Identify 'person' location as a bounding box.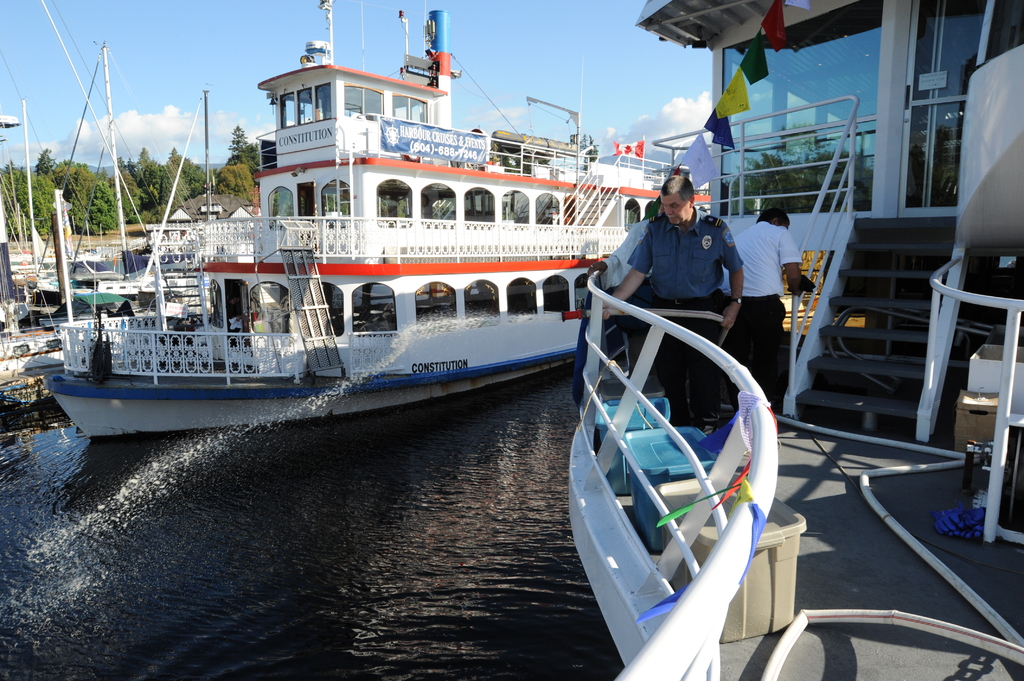
[left=611, top=172, right=753, bottom=332].
